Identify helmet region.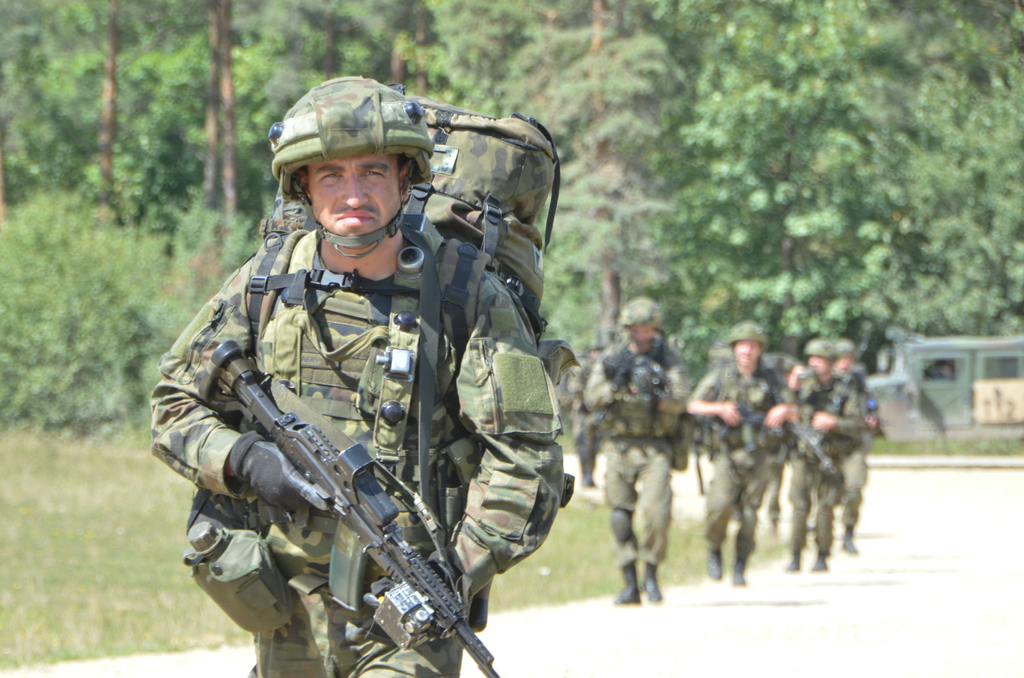
Region: locate(725, 316, 768, 367).
